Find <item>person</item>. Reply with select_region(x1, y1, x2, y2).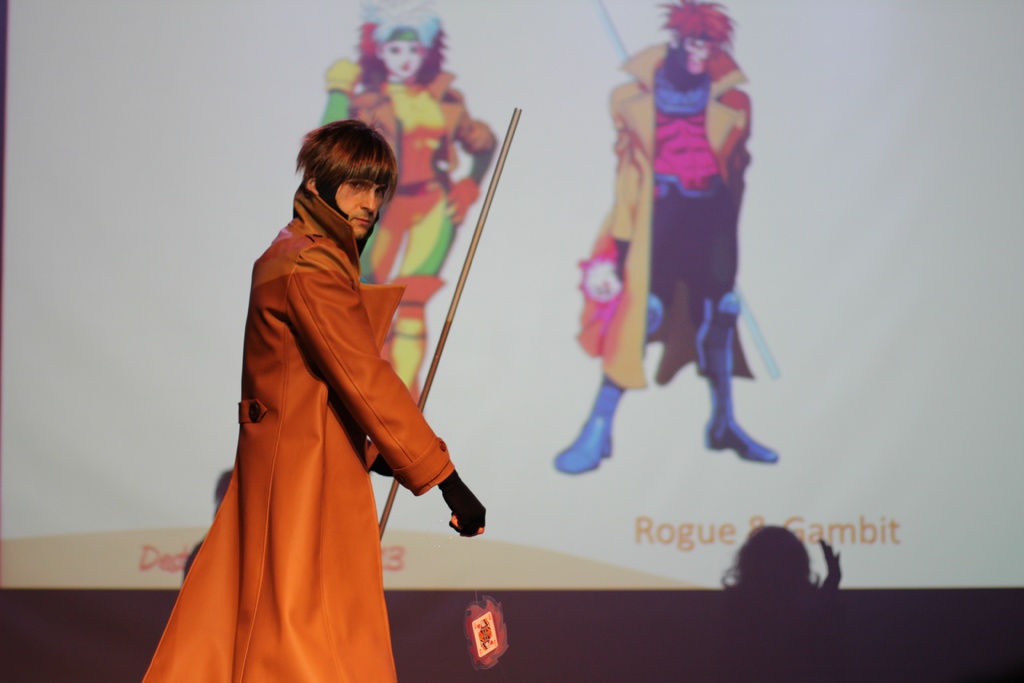
select_region(579, 9, 782, 490).
